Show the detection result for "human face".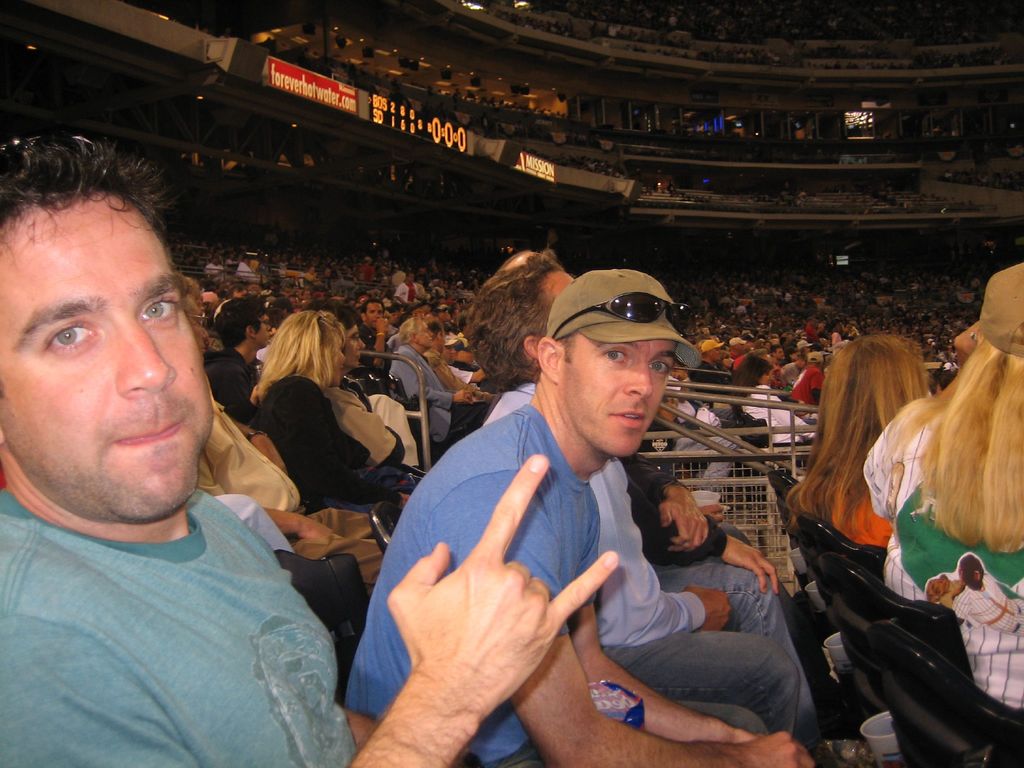
<box>255,312,268,344</box>.
